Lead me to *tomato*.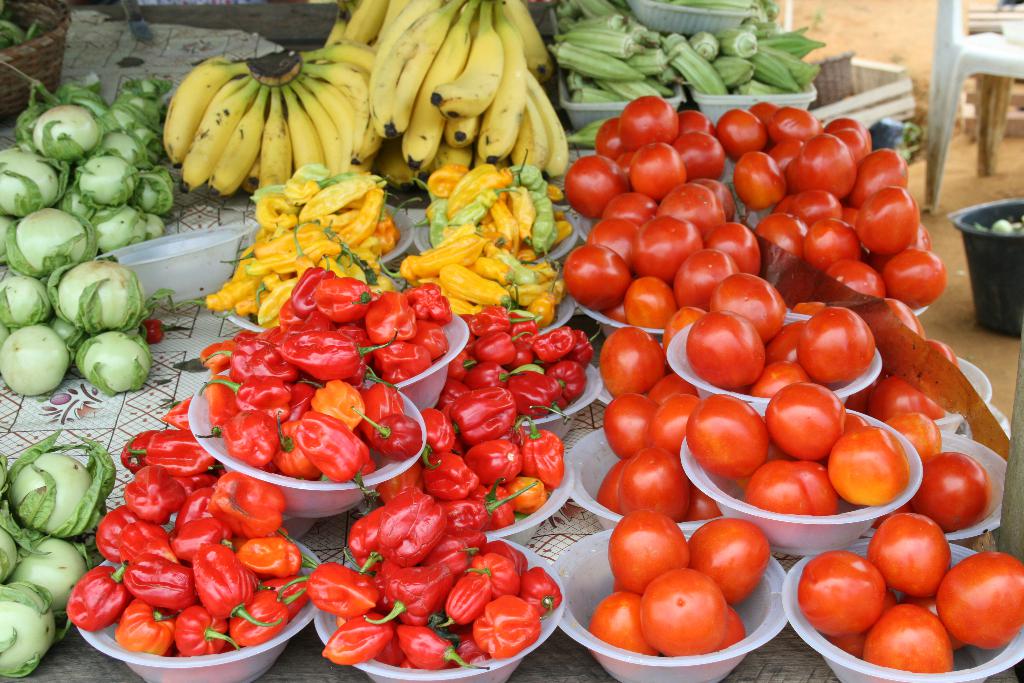
Lead to 769:136:801:163.
